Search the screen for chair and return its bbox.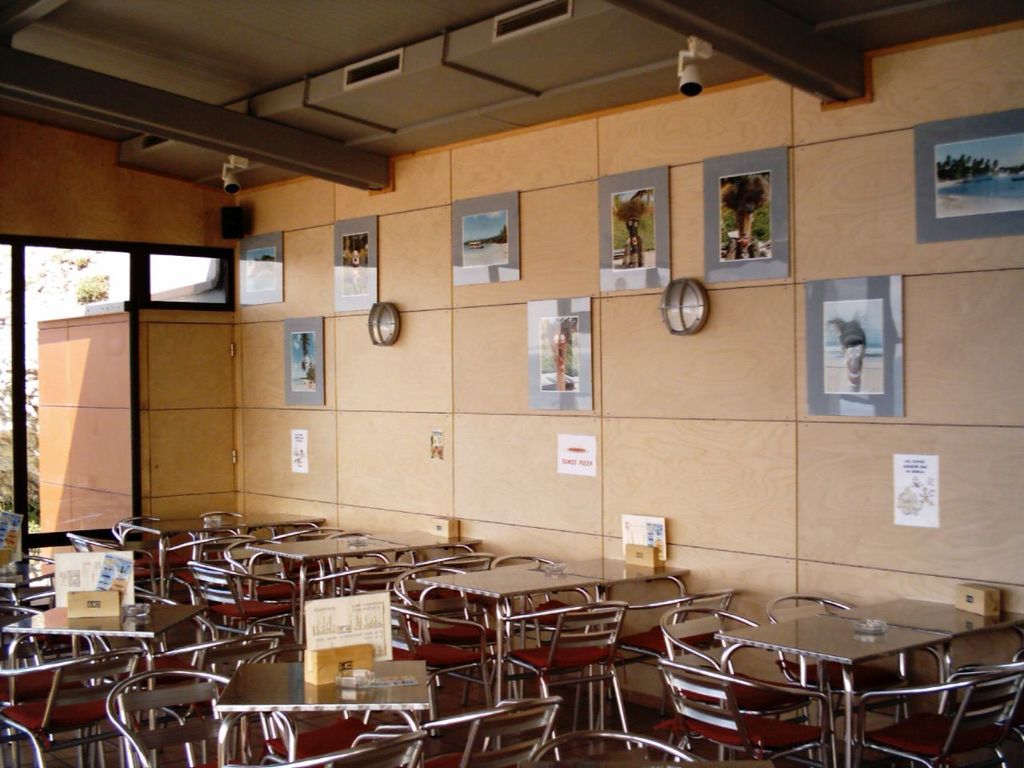
Found: {"x1": 225, "y1": 534, "x2": 319, "y2": 658}.
